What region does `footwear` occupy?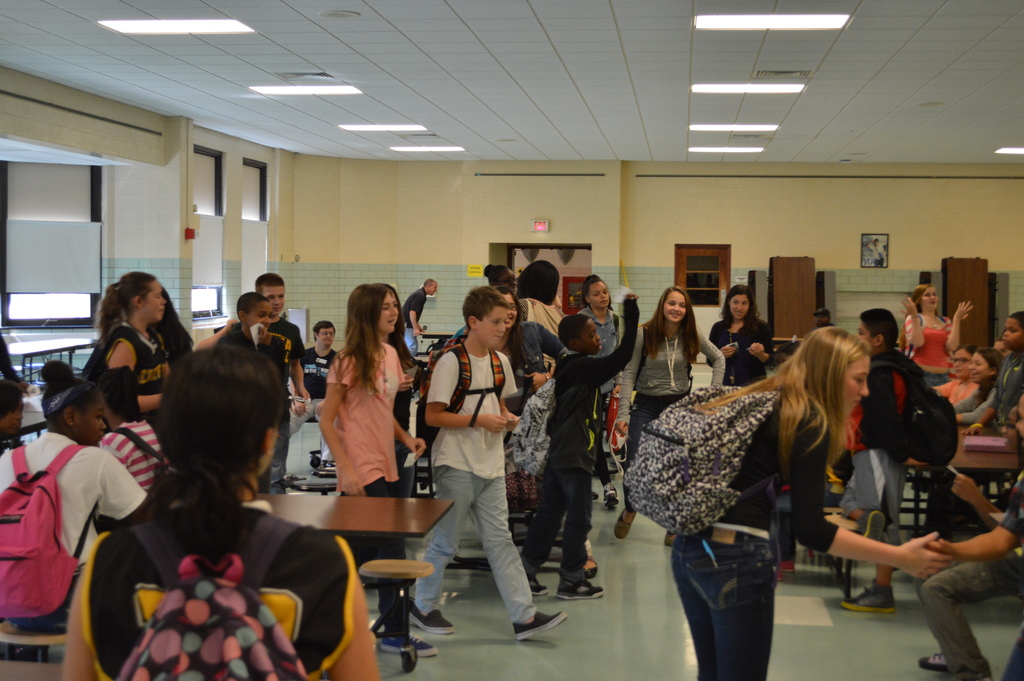
locate(556, 583, 608, 599).
